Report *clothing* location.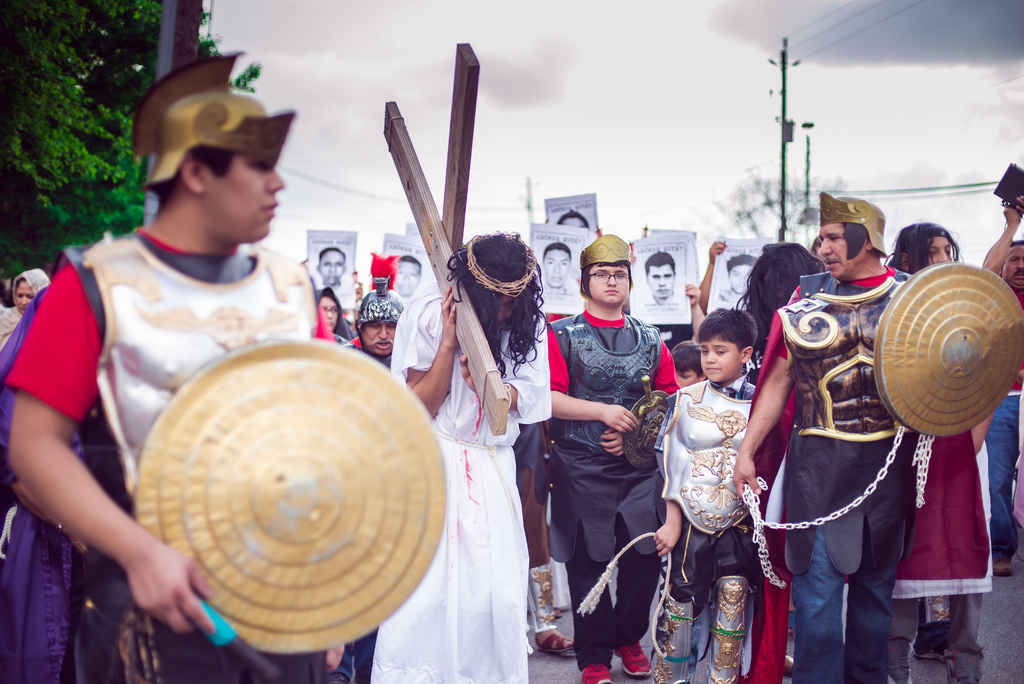
Report: 552/494/579/613.
